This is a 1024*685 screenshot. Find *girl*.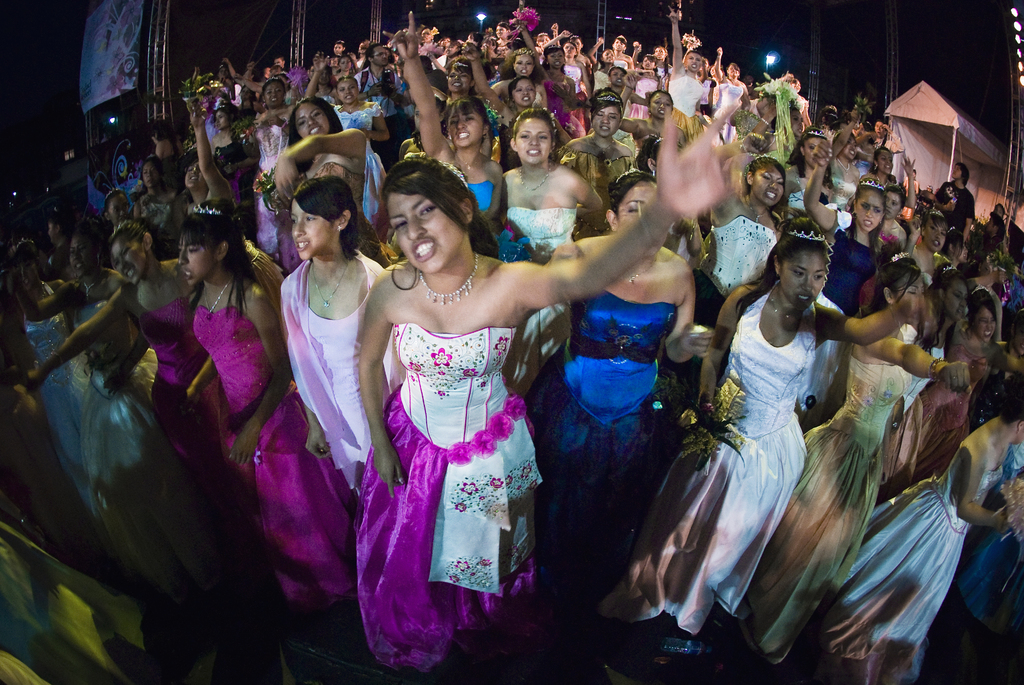
Bounding box: 280 176 387 491.
